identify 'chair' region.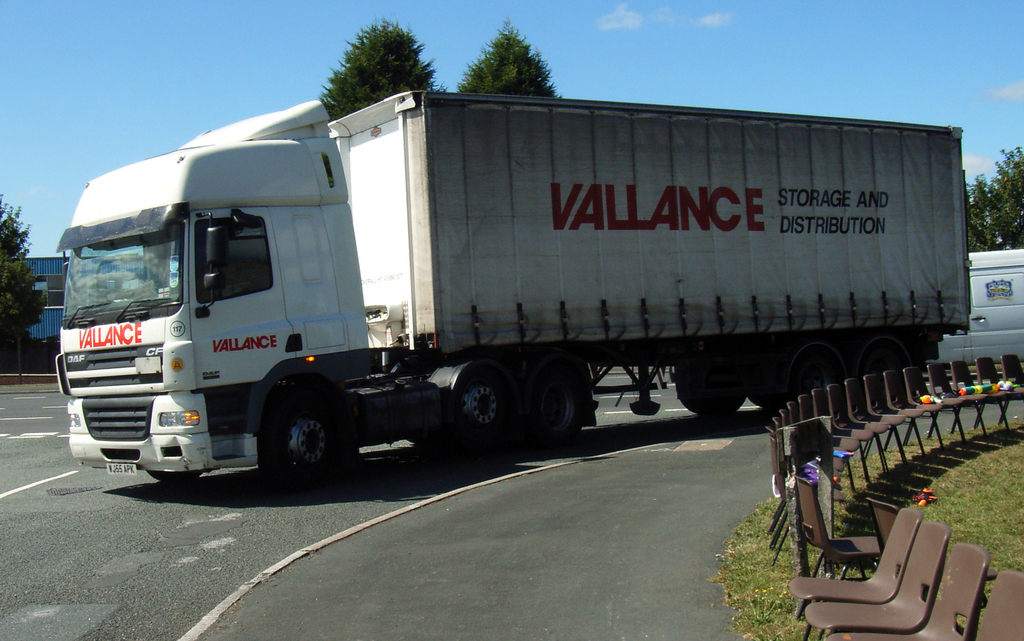
Region: [764, 426, 845, 567].
